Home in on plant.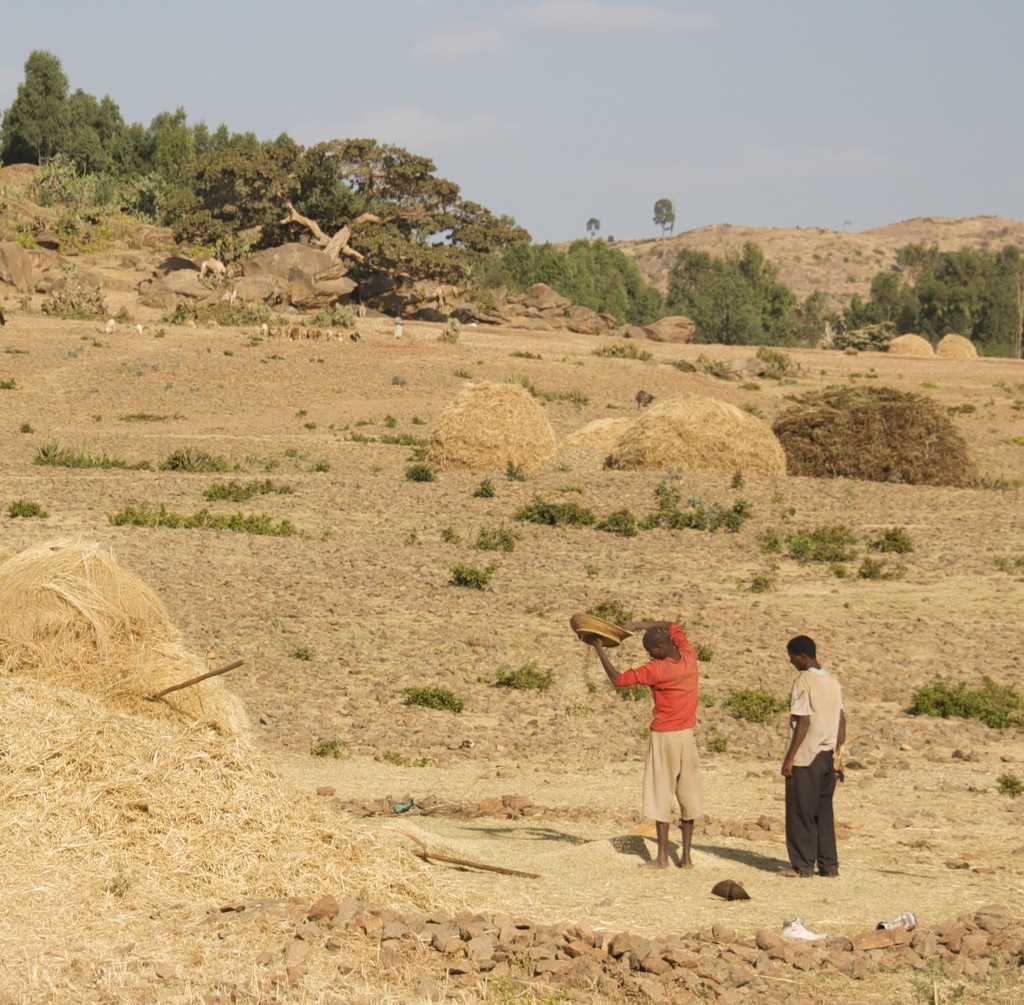
Homed in at (x1=637, y1=725, x2=651, y2=737).
